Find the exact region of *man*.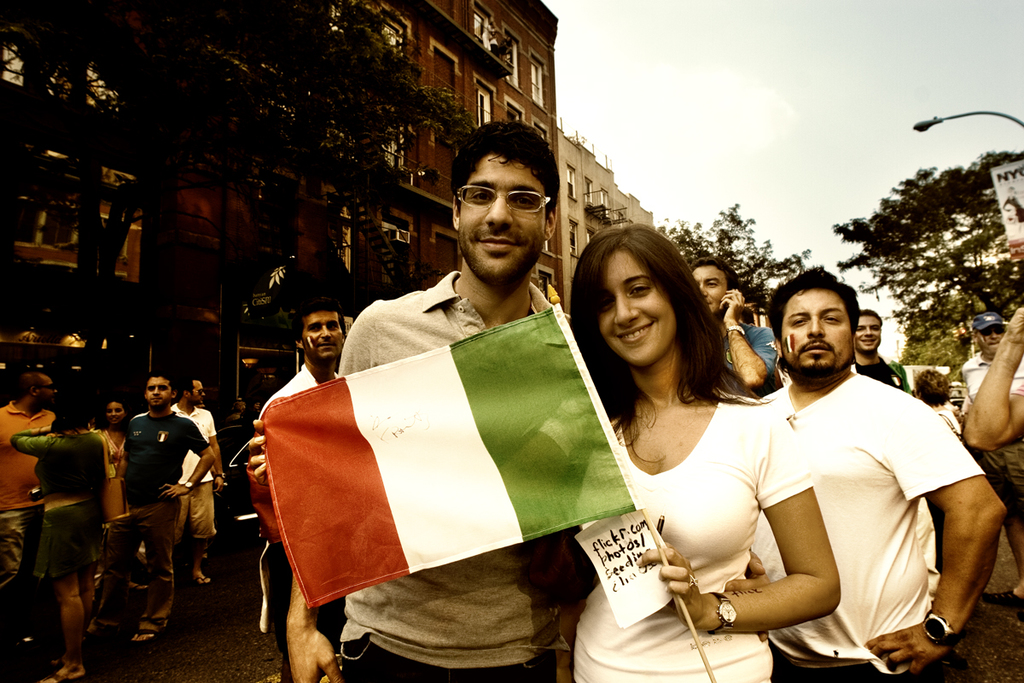
Exact region: rect(685, 255, 779, 399).
